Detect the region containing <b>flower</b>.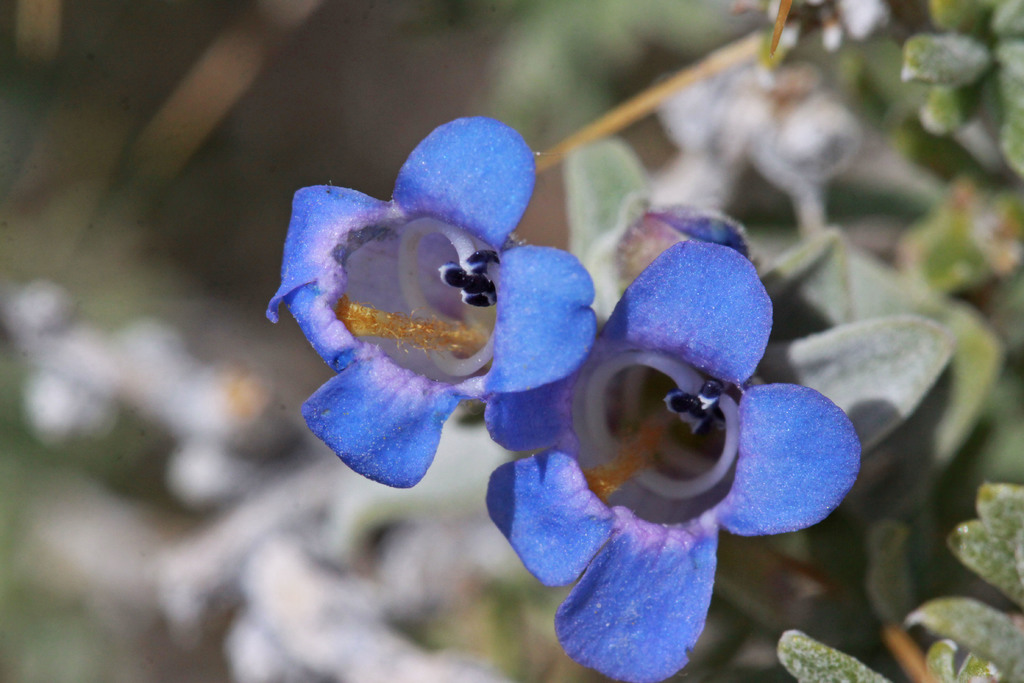
275/111/609/504.
